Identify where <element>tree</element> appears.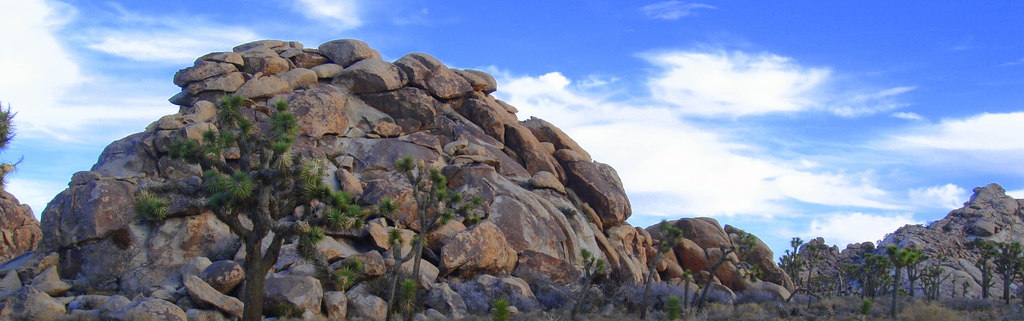
Appears at {"left": 637, "top": 217, "right": 682, "bottom": 320}.
